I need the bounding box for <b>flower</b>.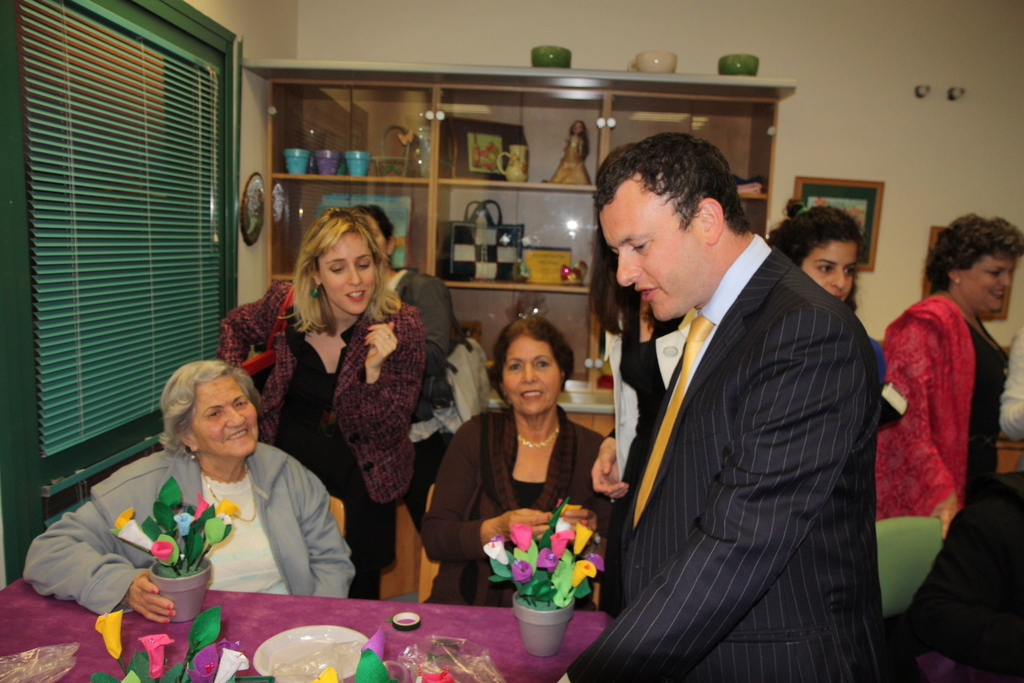
Here it is: box=[152, 540, 168, 565].
